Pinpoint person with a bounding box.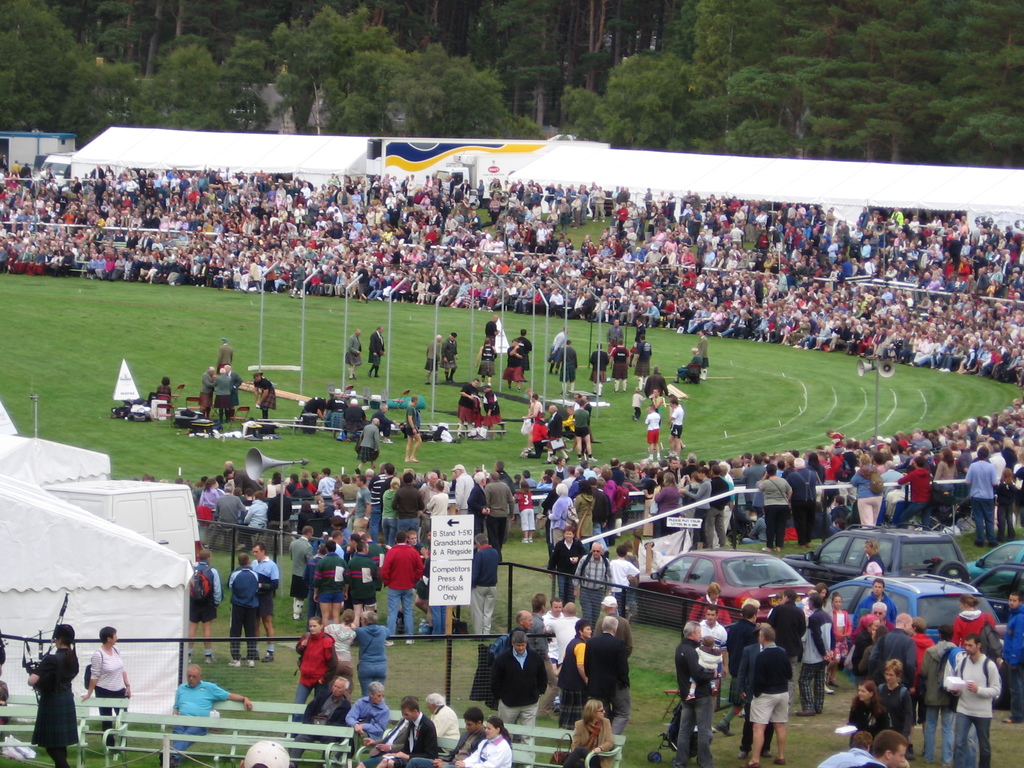
x1=954 y1=636 x2=1002 y2=767.
